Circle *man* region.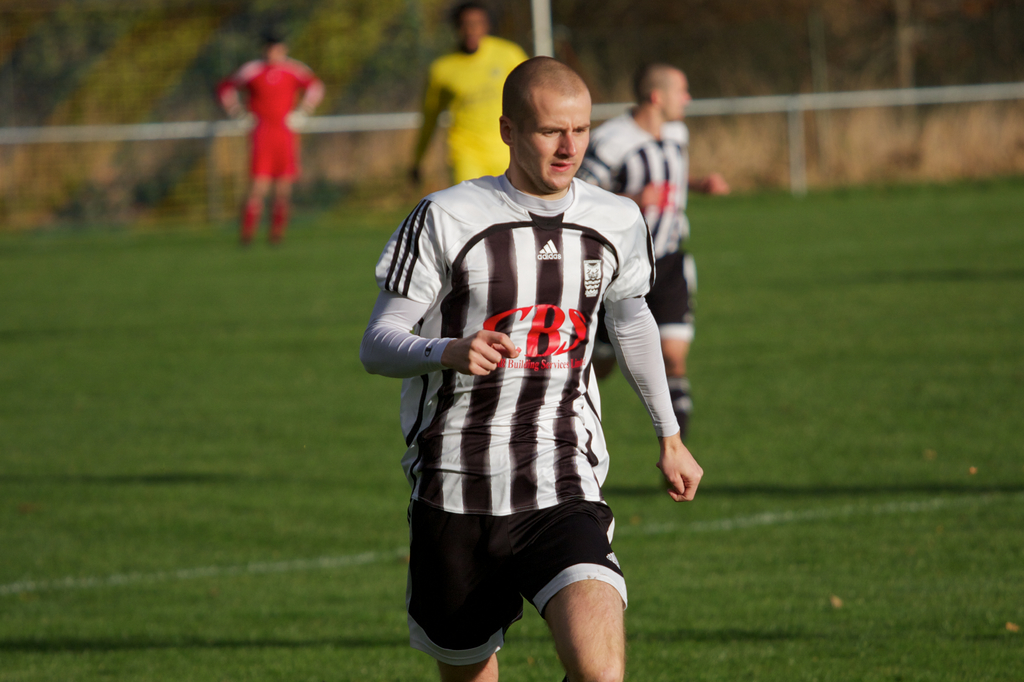
Region: box=[366, 45, 696, 681].
